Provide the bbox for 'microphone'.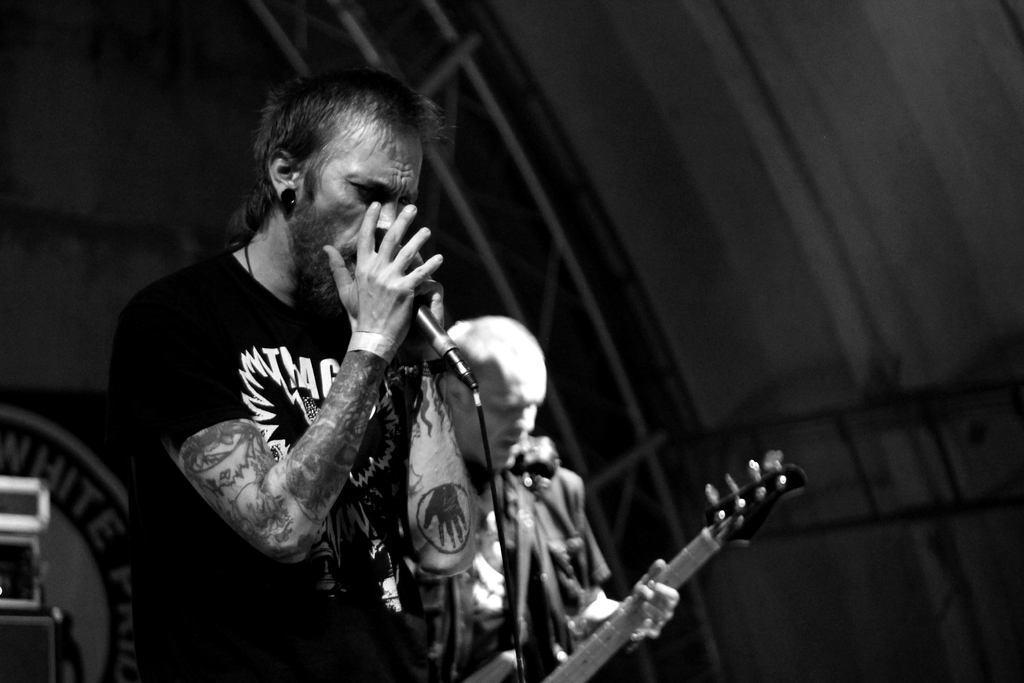
left=401, top=293, right=486, bottom=404.
